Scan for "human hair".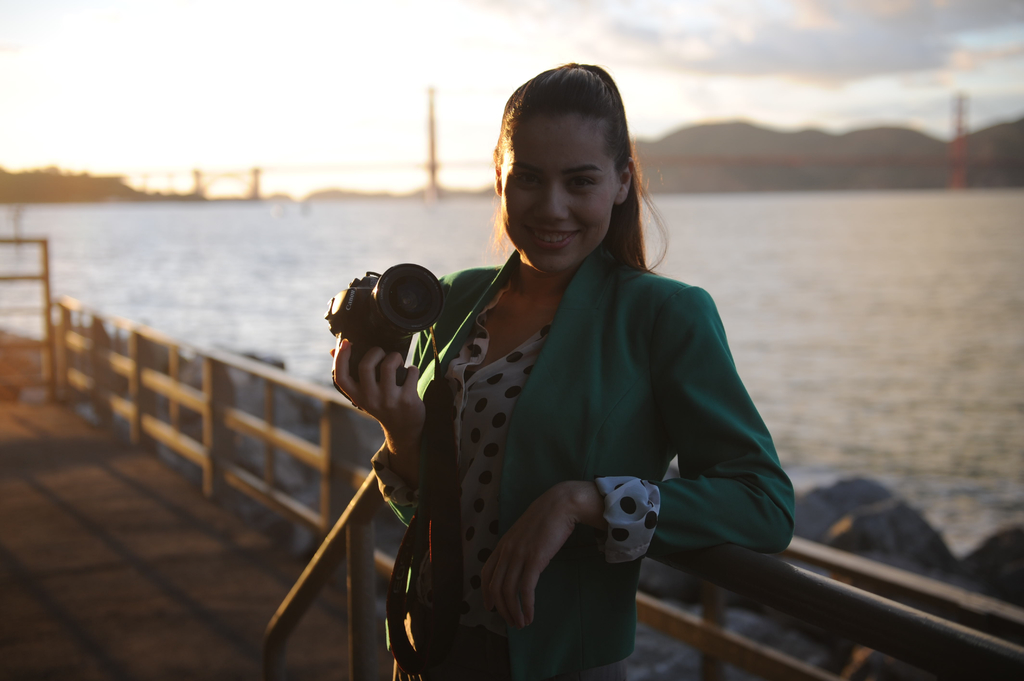
Scan result: rect(497, 54, 651, 262).
